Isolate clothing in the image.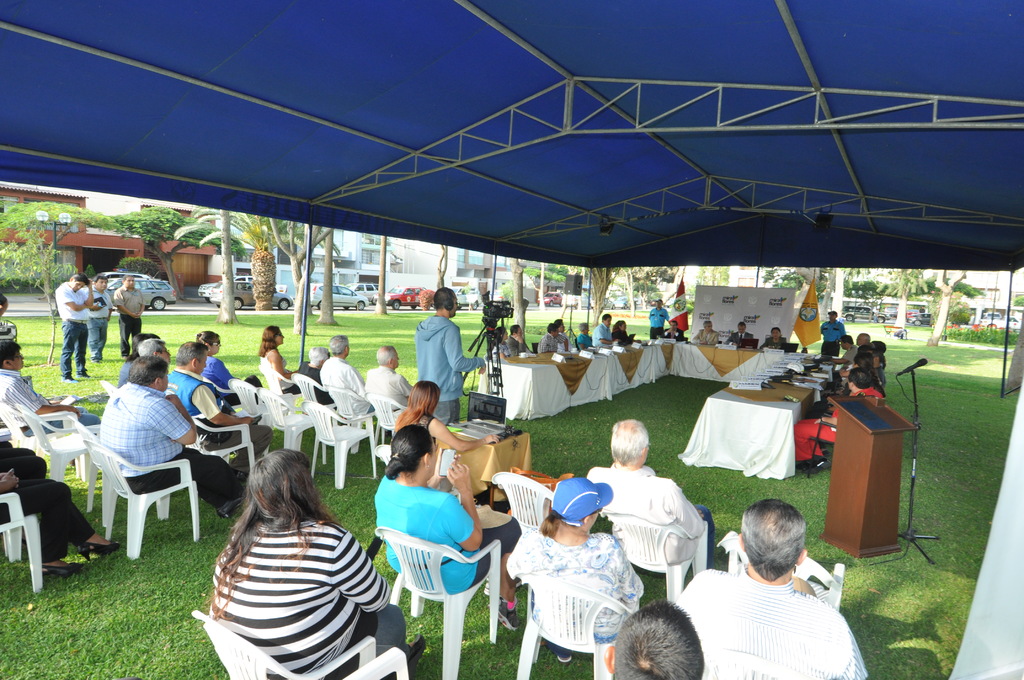
Isolated region: bbox(113, 286, 144, 357).
